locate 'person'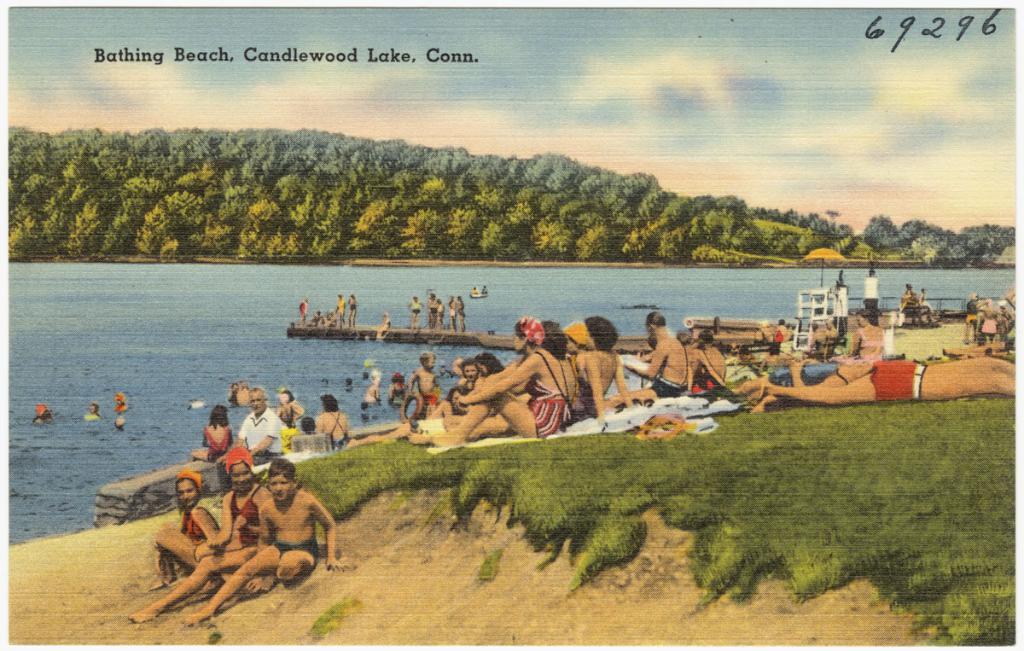
[218, 387, 290, 474]
